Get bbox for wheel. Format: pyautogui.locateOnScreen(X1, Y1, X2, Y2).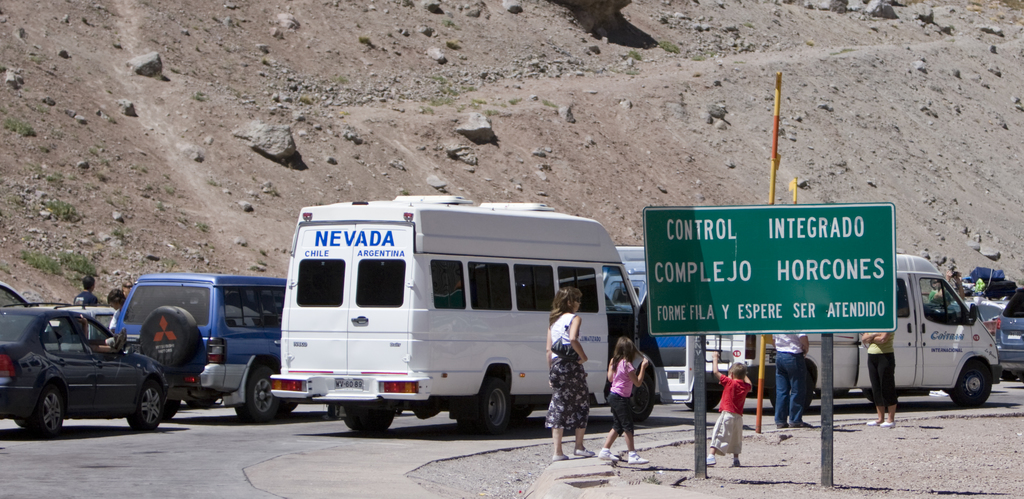
pyautogui.locateOnScreen(330, 405, 340, 422).
